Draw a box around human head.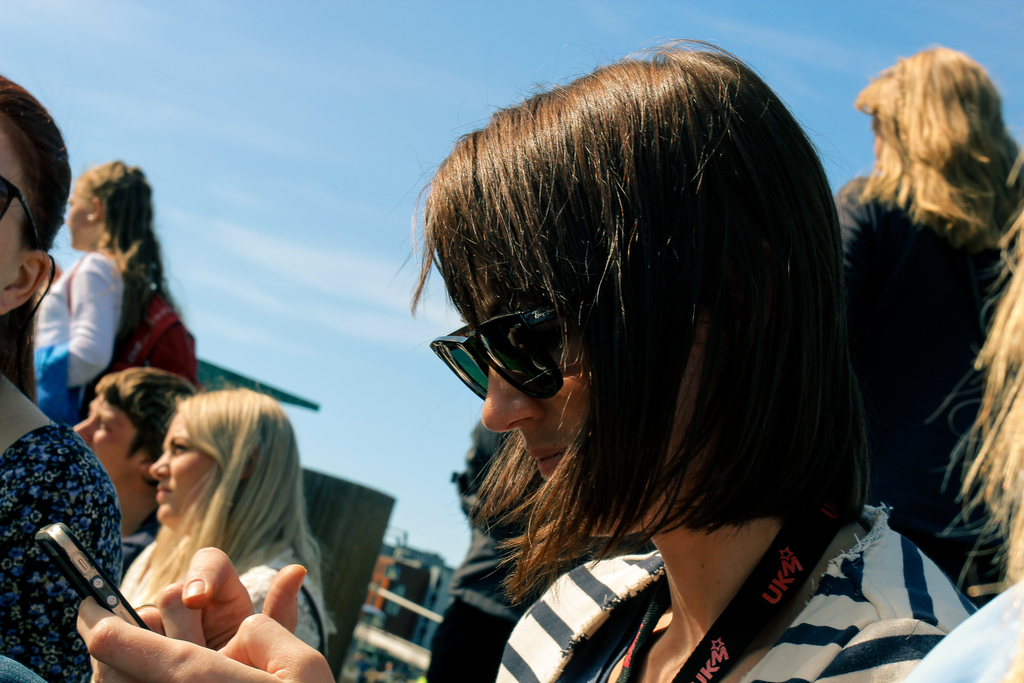
detection(149, 393, 292, 537).
